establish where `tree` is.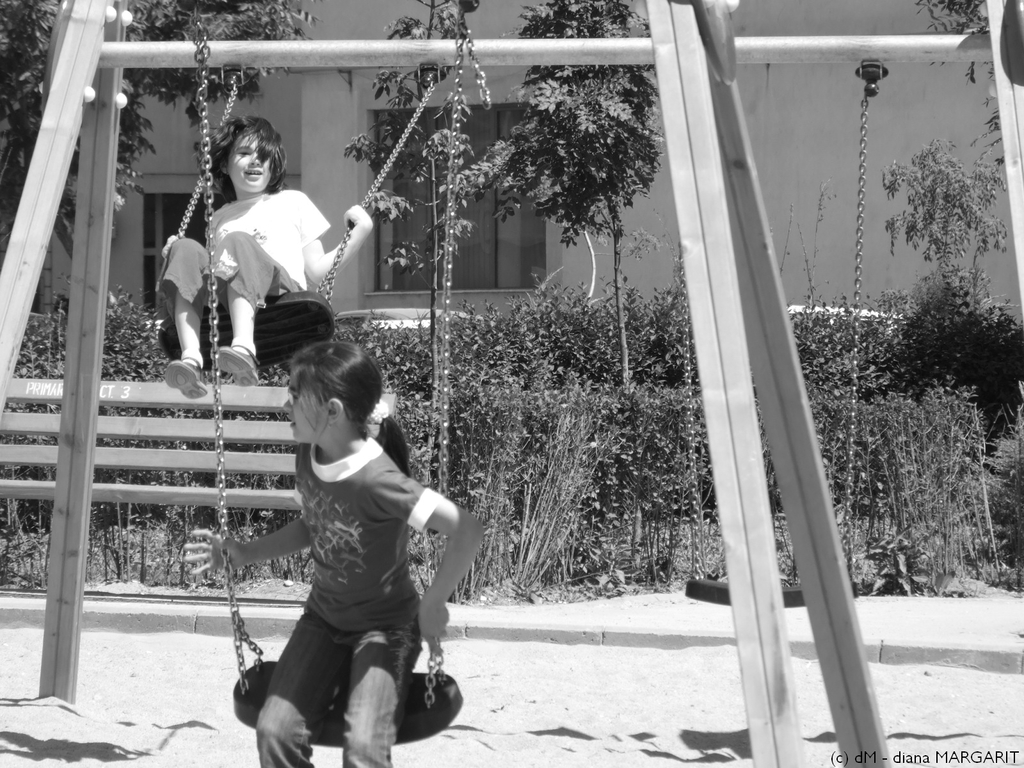
Established at detection(478, 0, 663, 385).
